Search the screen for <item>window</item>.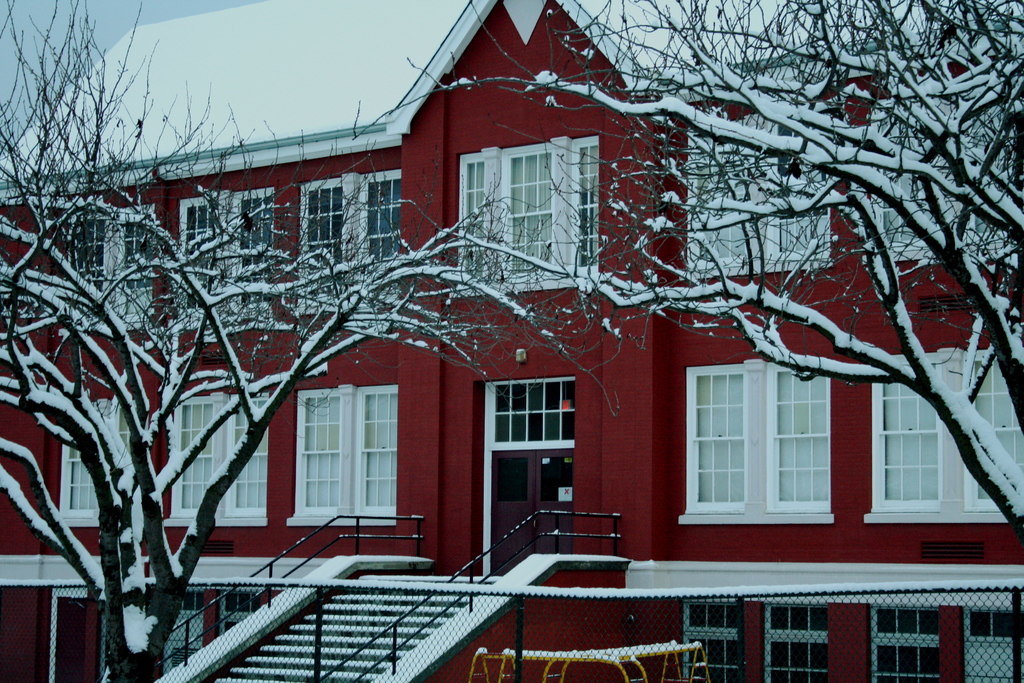
Found at pyautogui.locateOnScreen(301, 374, 409, 545).
